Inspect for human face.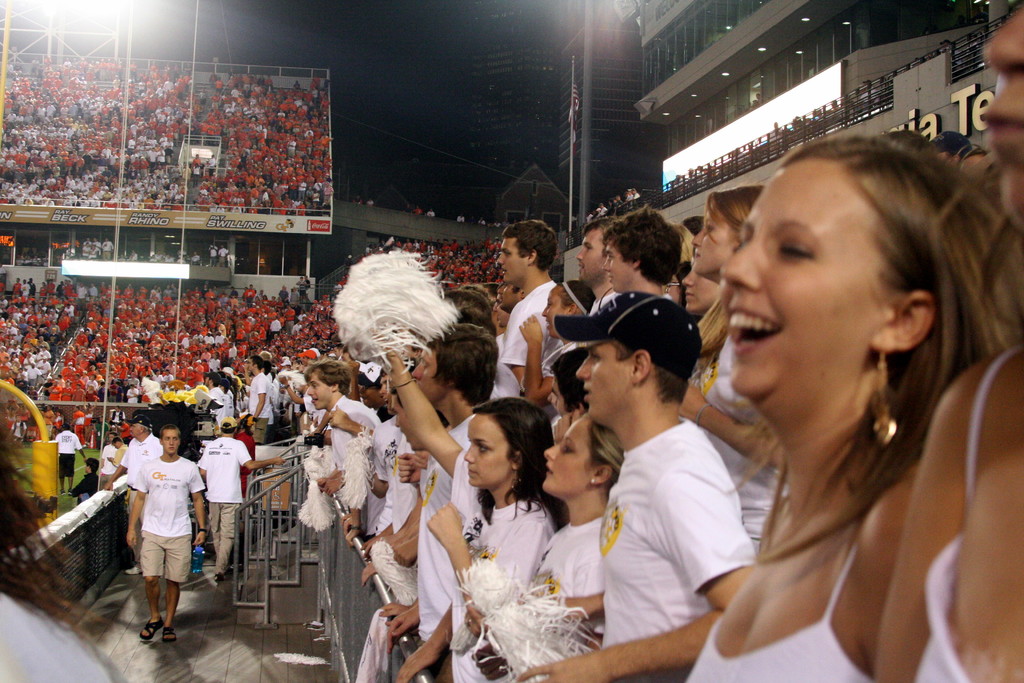
Inspection: (543, 412, 598, 493).
